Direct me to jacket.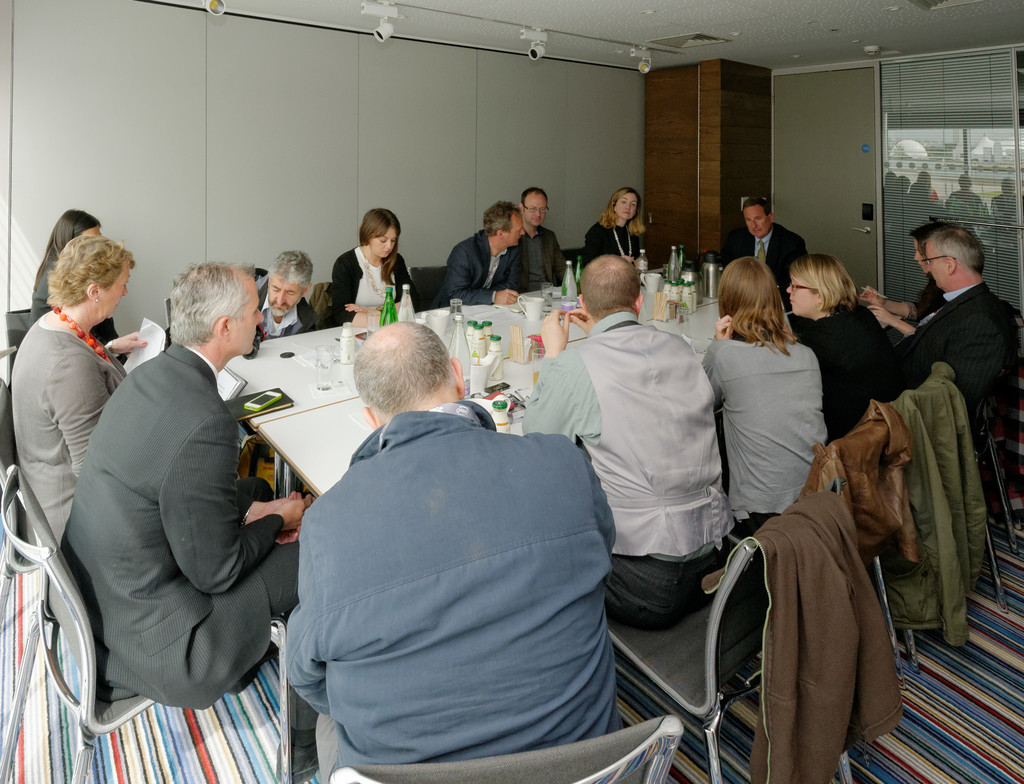
Direction: (left=496, top=221, right=568, bottom=305).
